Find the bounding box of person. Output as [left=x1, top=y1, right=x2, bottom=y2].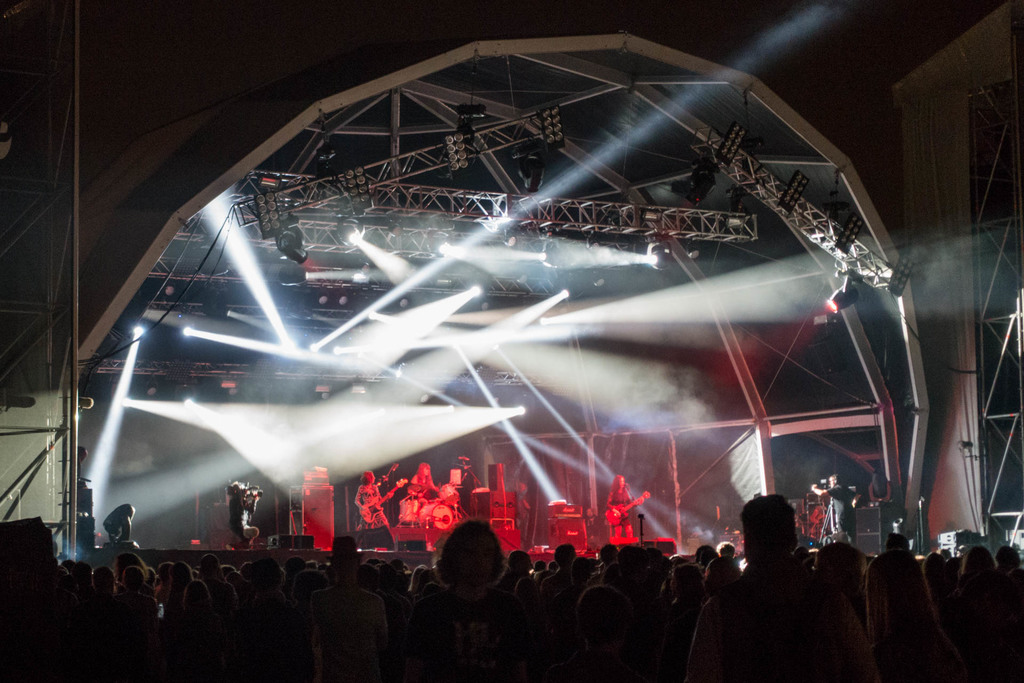
[left=349, top=469, right=387, bottom=534].
